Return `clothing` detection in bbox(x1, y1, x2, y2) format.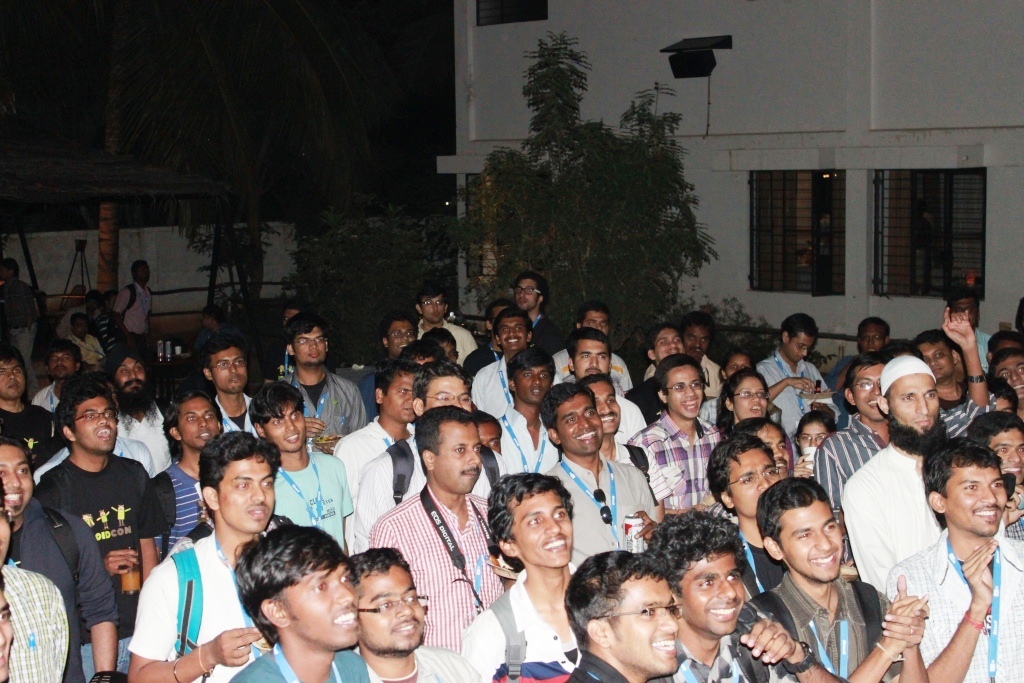
bbox(20, 402, 160, 661).
